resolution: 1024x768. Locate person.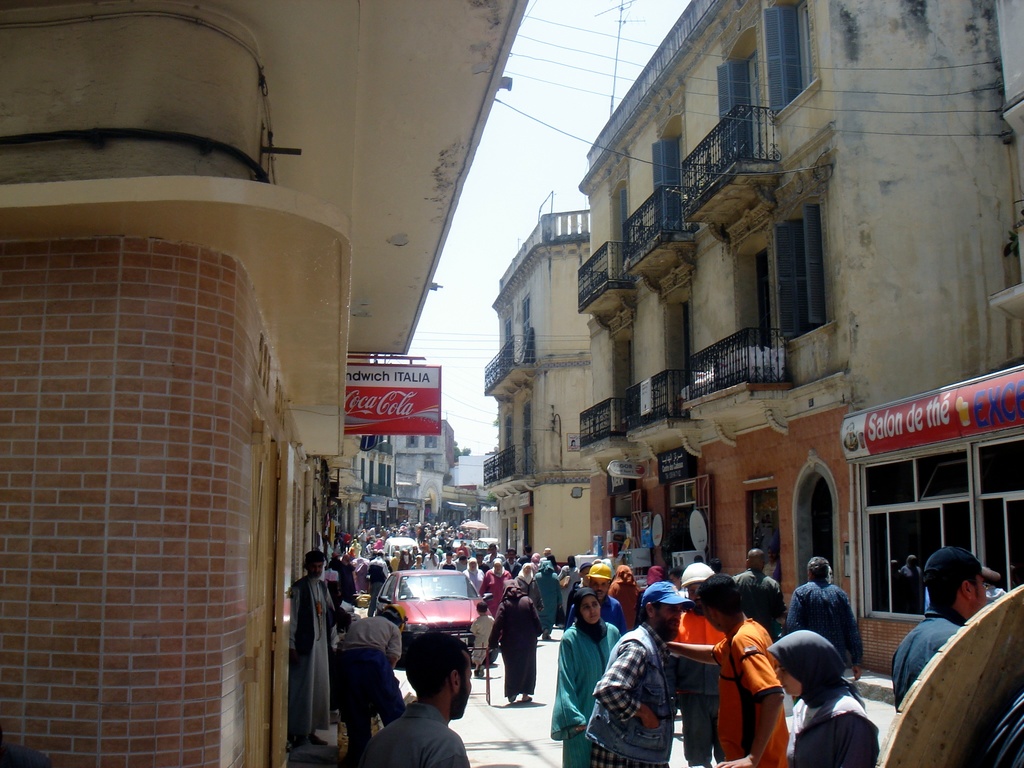
detection(483, 578, 536, 698).
